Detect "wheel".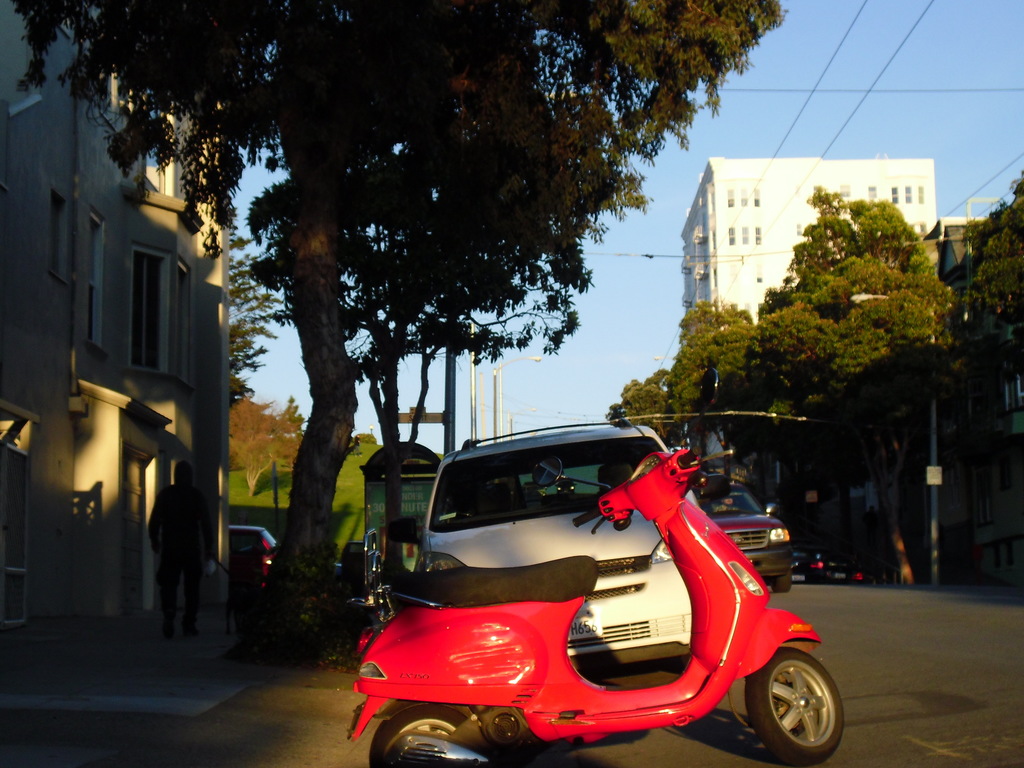
Detected at (772,570,792,591).
